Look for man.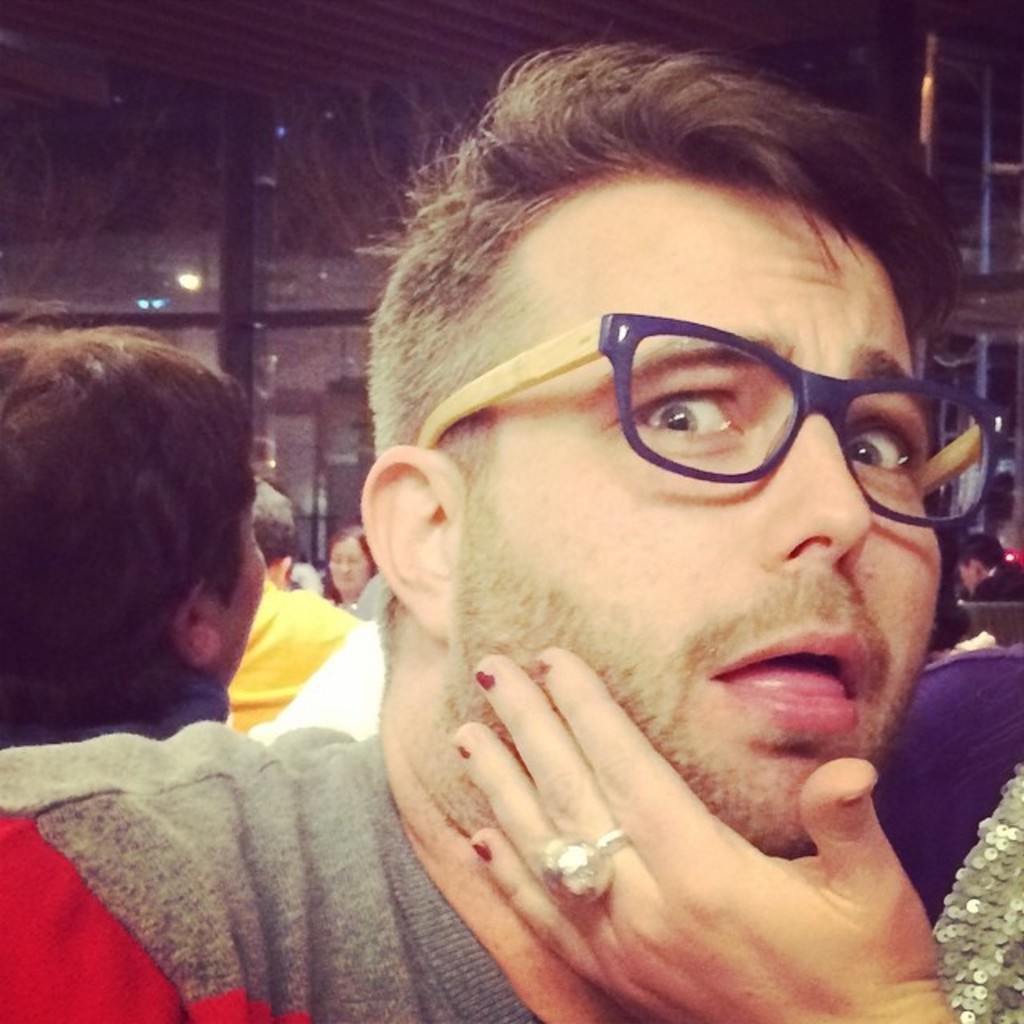
Found: <region>0, 286, 392, 963</region>.
